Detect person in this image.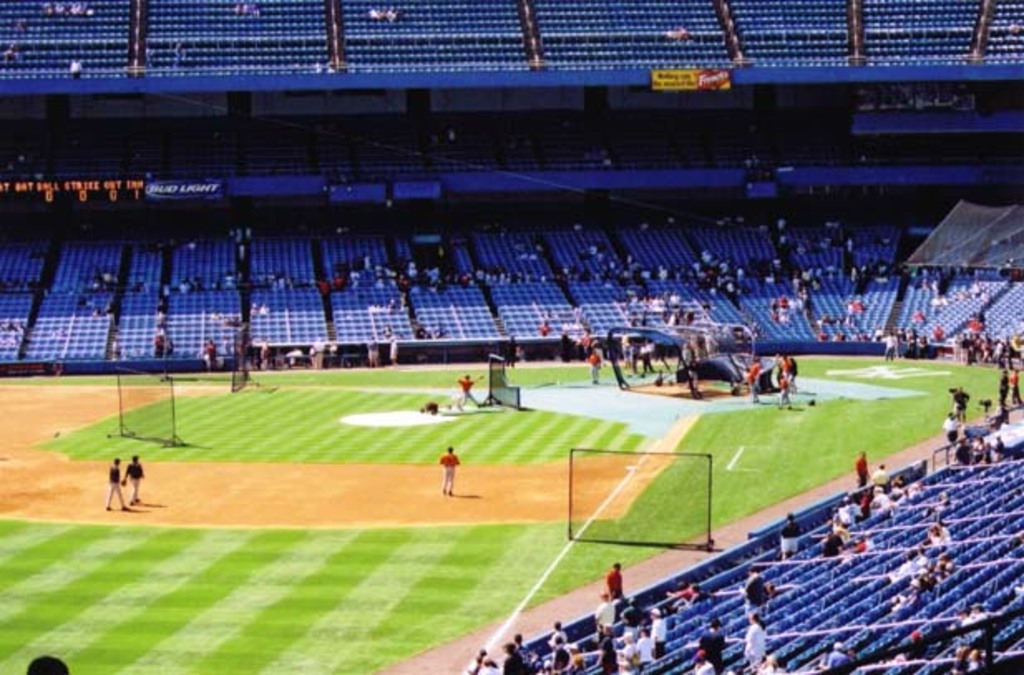
Detection: pyautogui.locateOnScreen(432, 444, 466, 501).
